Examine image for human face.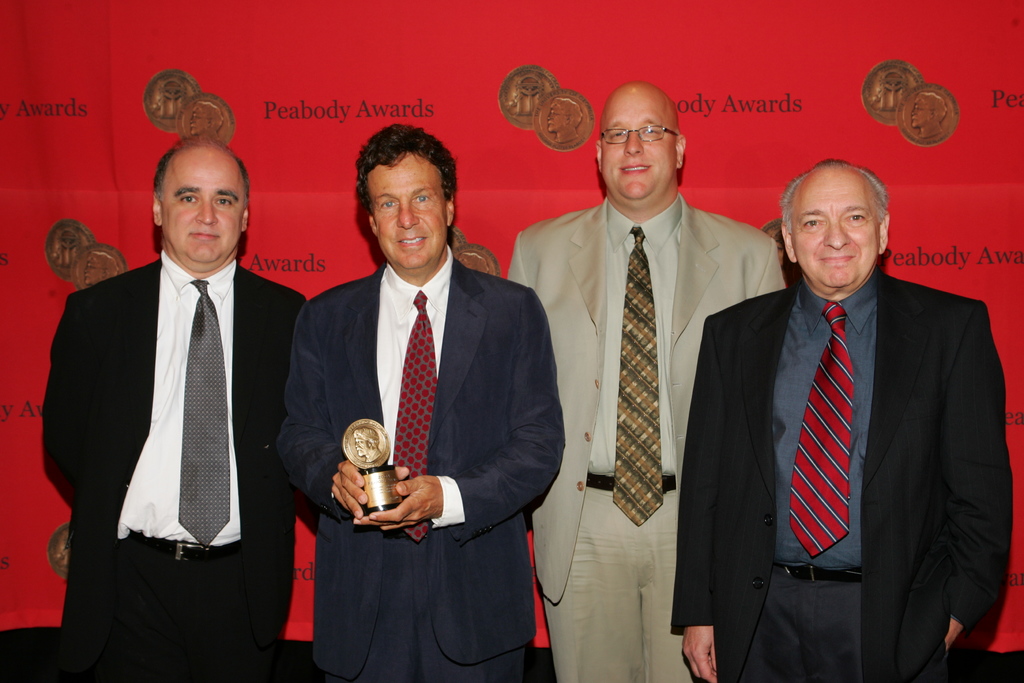
Examination result: 364/151/447/274.
